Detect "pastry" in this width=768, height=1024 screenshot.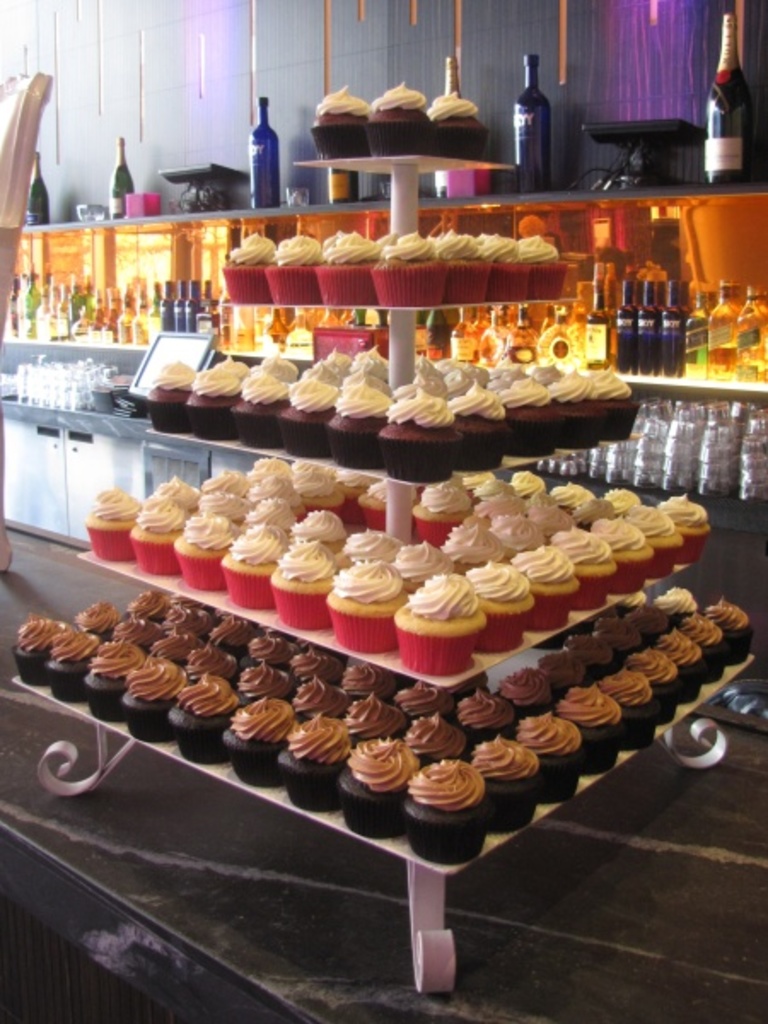
Detection: [x1=164, y1=509, x2=230, y2=582].
